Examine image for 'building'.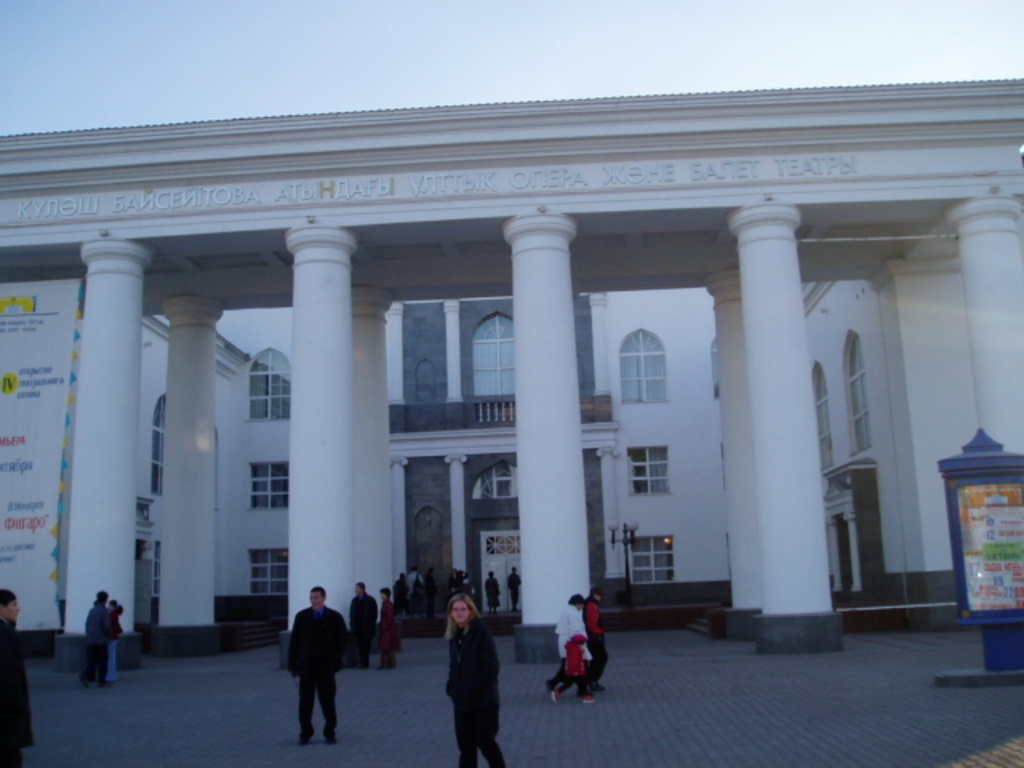
Examination result: bbox(0, 75, 1022, 675).
